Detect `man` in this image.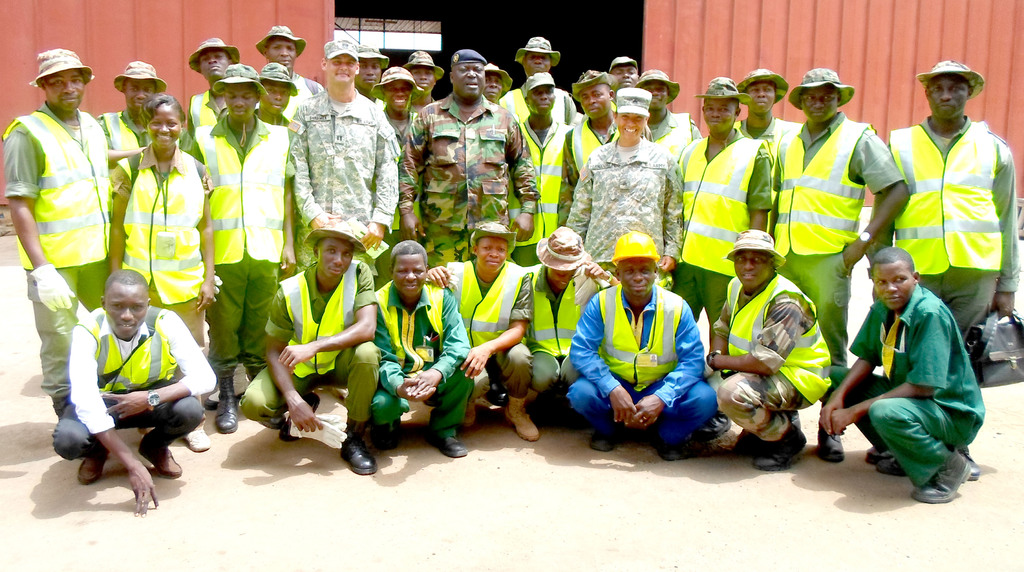
Detection: rect(240, 218, 382, 475).
